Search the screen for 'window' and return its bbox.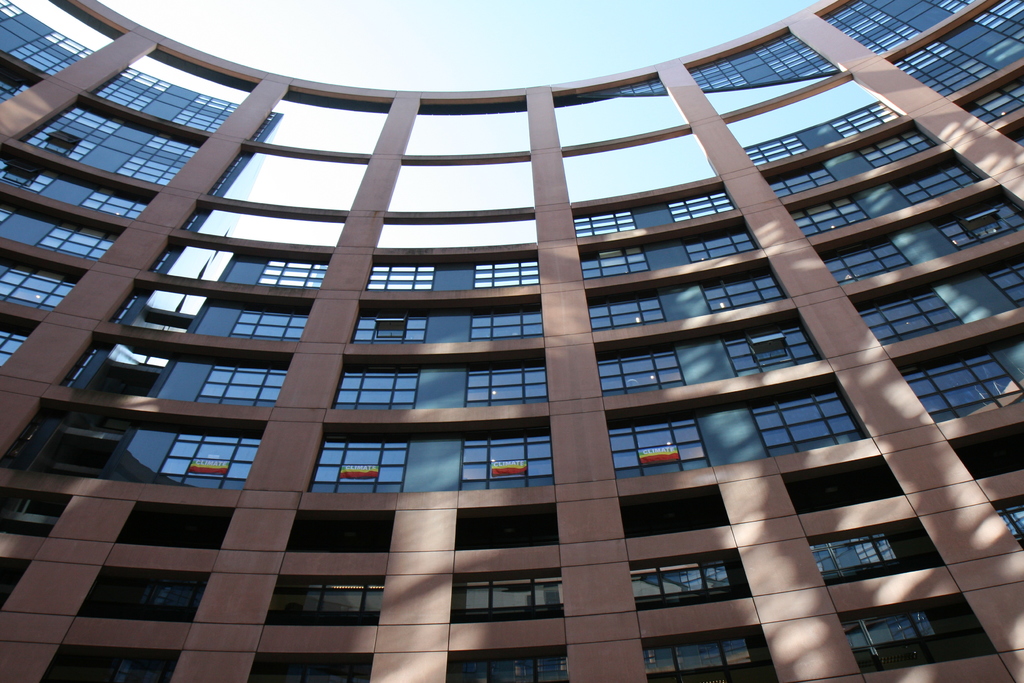
Found: [x1=600, y1=418, x2=708, y2=481].
